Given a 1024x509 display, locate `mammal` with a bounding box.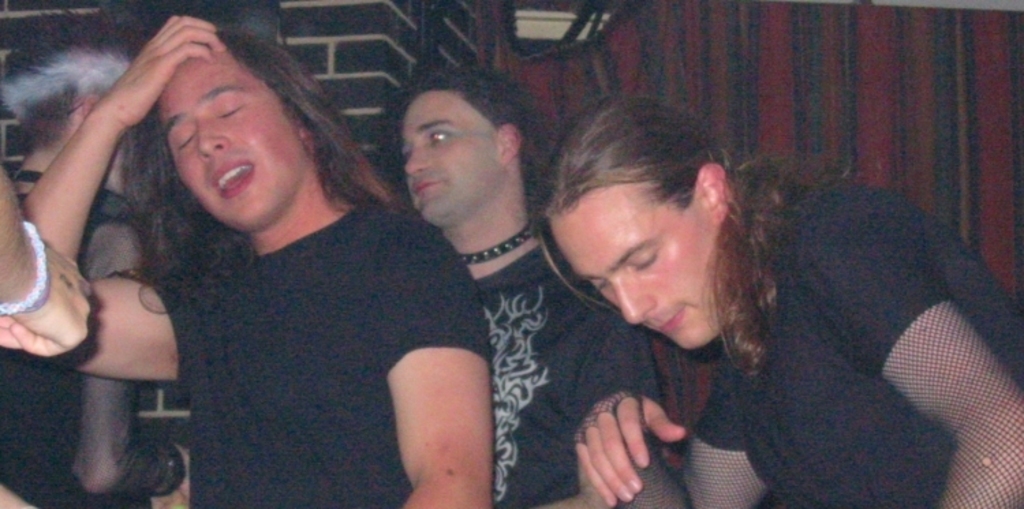
Located: Rect(530, 97, 1023, 506).
